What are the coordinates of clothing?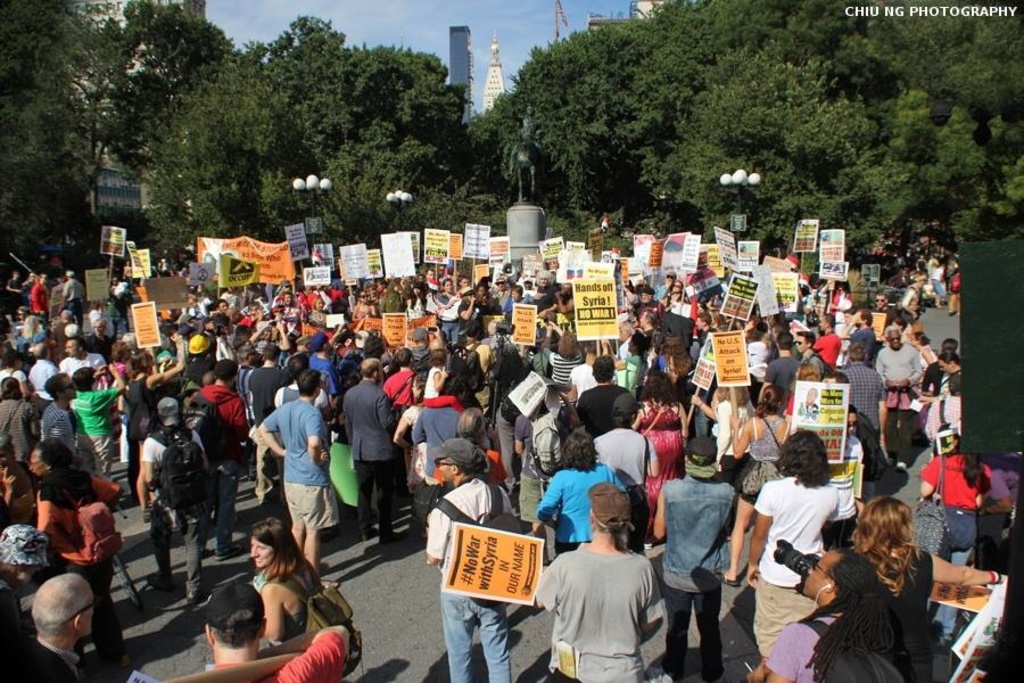
246 363 297 426.
